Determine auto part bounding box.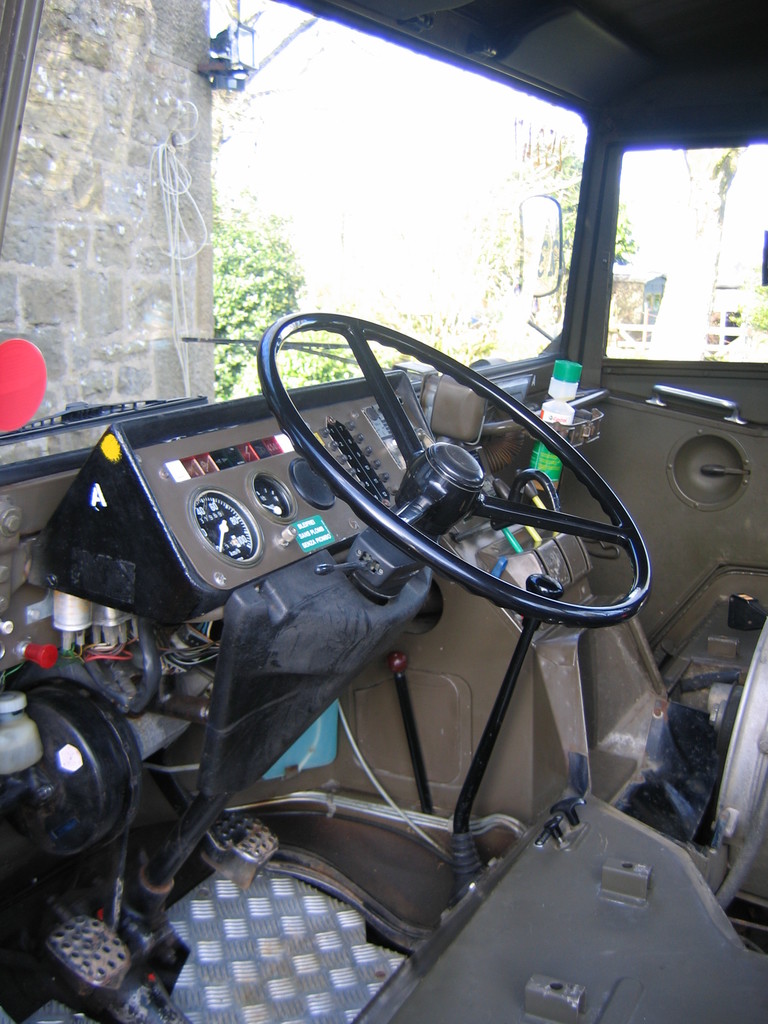
Determined: locate(254, 308, 655, 623).
